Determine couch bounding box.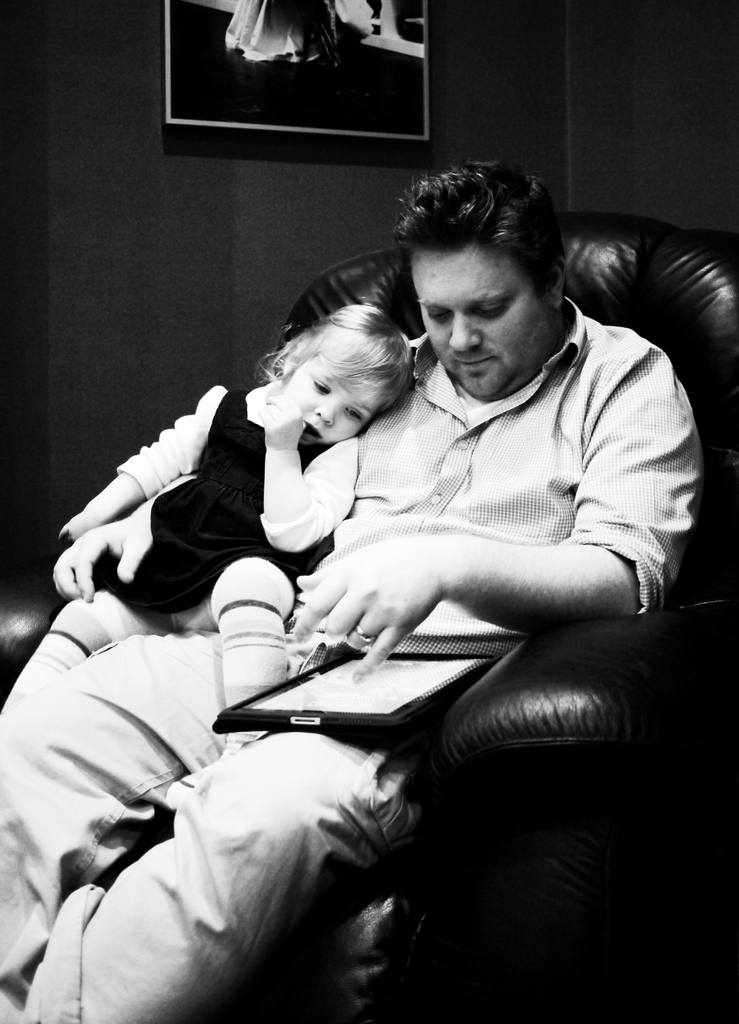
Determined: <region>4, 240, 725, 1023</region>.
